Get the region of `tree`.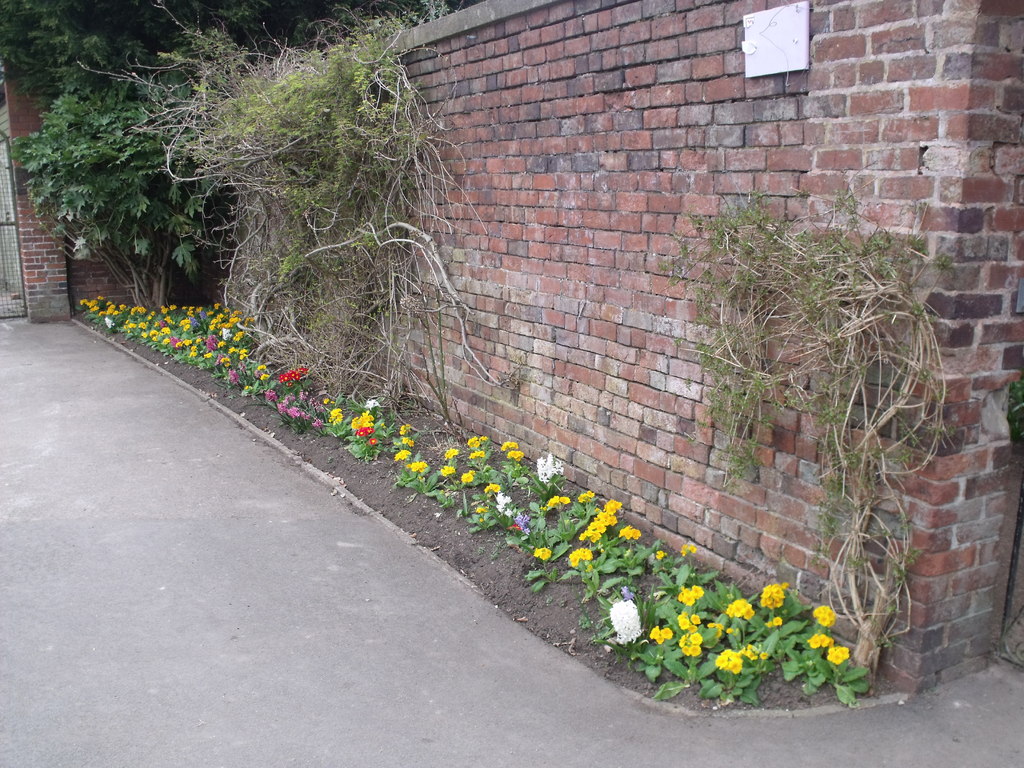
box(10, 36, 231, 311).
